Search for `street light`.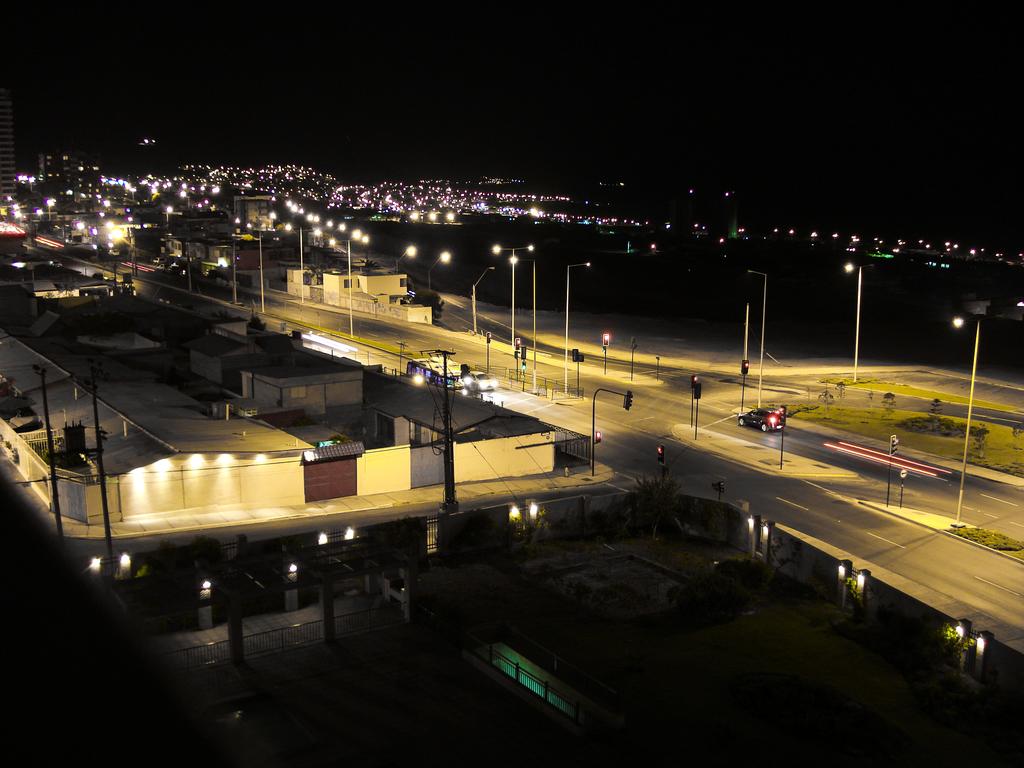
Found at x1=840, y1=260, x2=863, y2=386.
